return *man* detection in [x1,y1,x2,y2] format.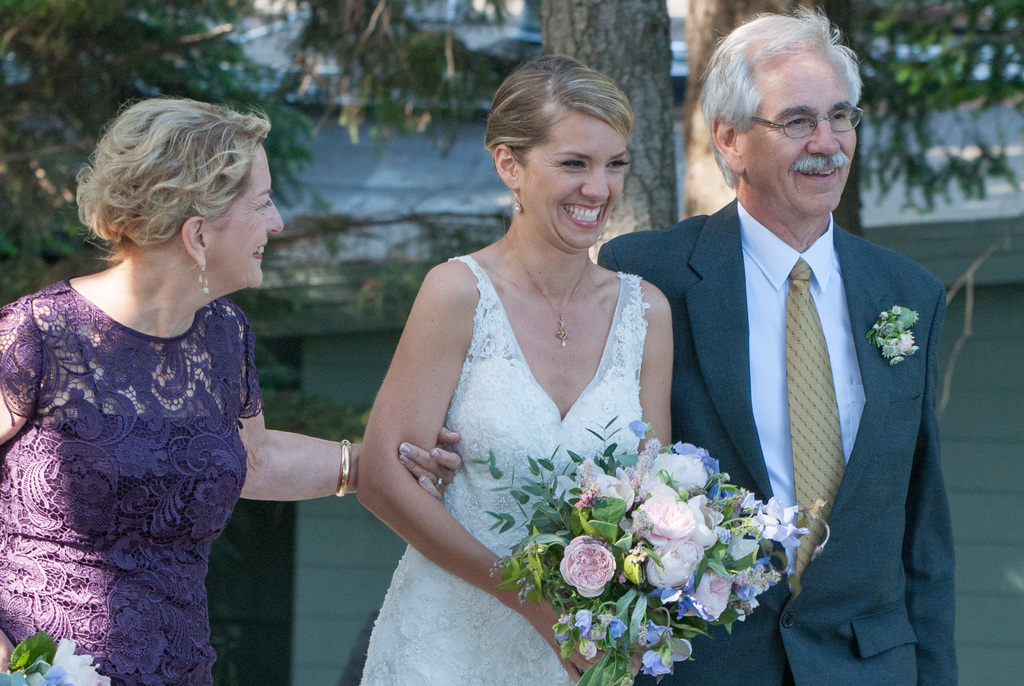
[596,10,964,685].
